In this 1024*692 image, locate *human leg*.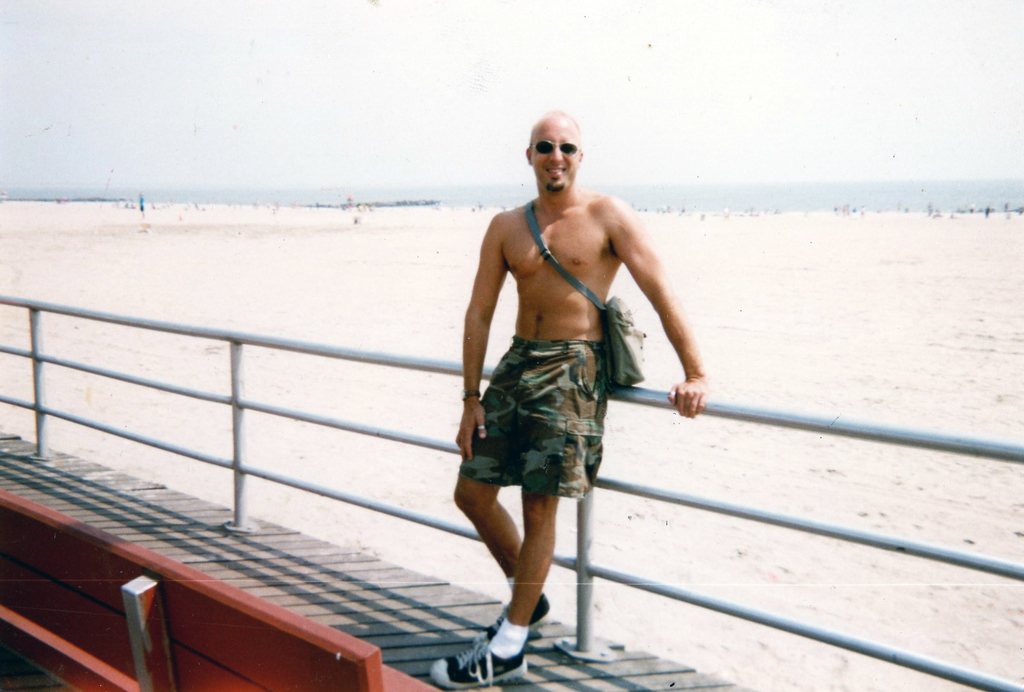
Bounding box: box(425, 346, 614, 683).
